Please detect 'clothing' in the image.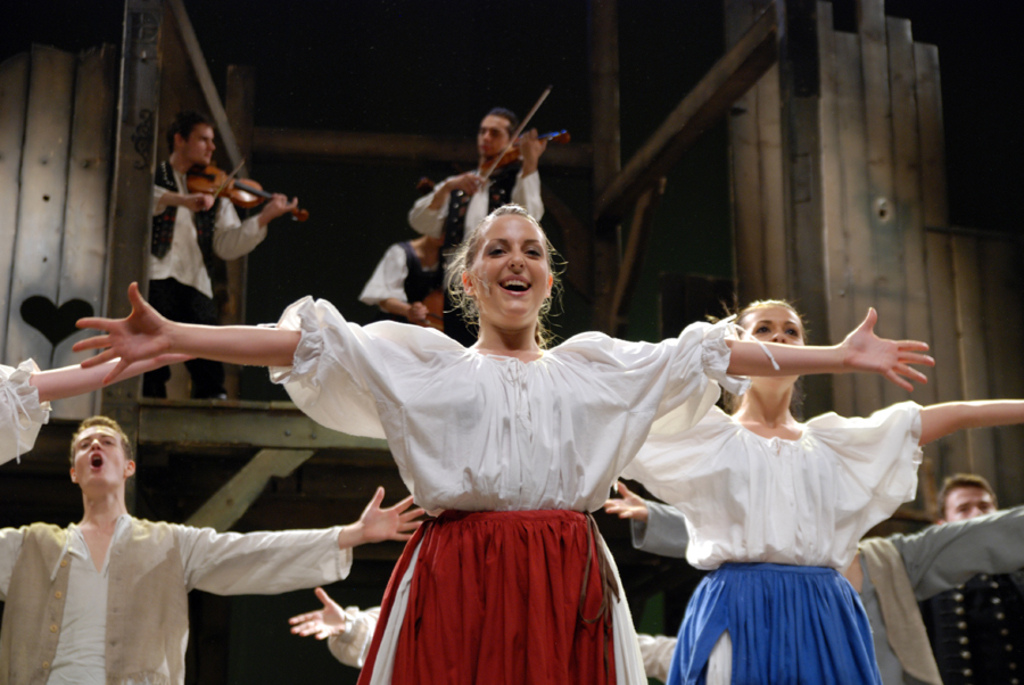
select_region(407, 160, 546, 345).
